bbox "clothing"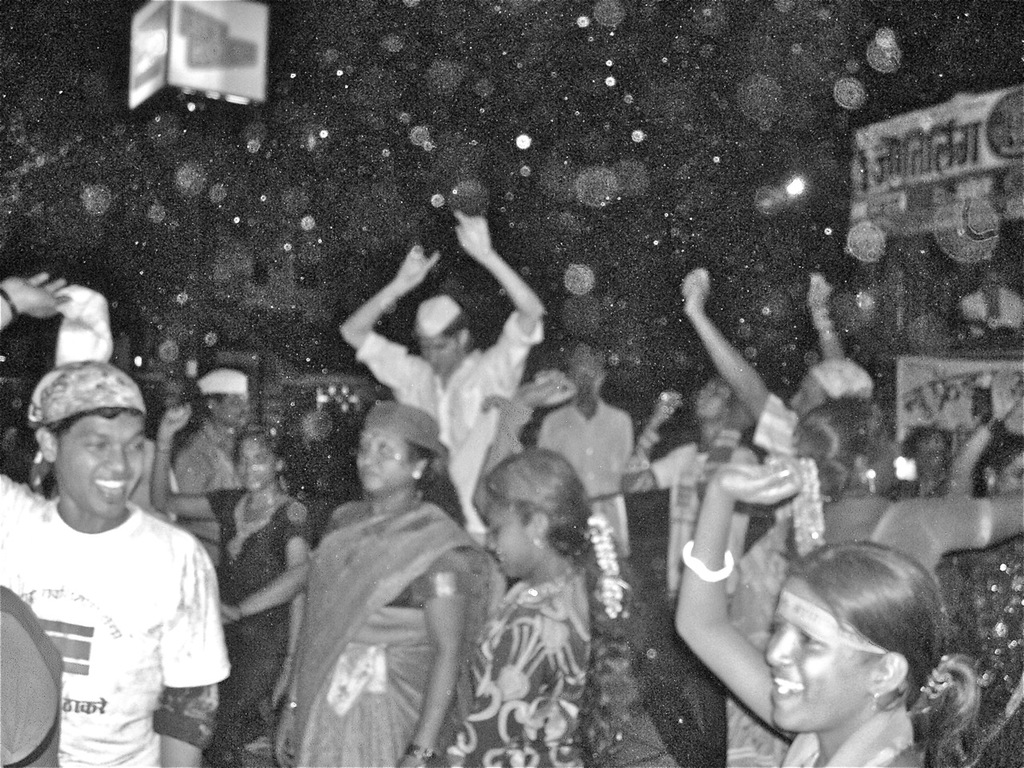
Rect(345, 306, 554, 532)
